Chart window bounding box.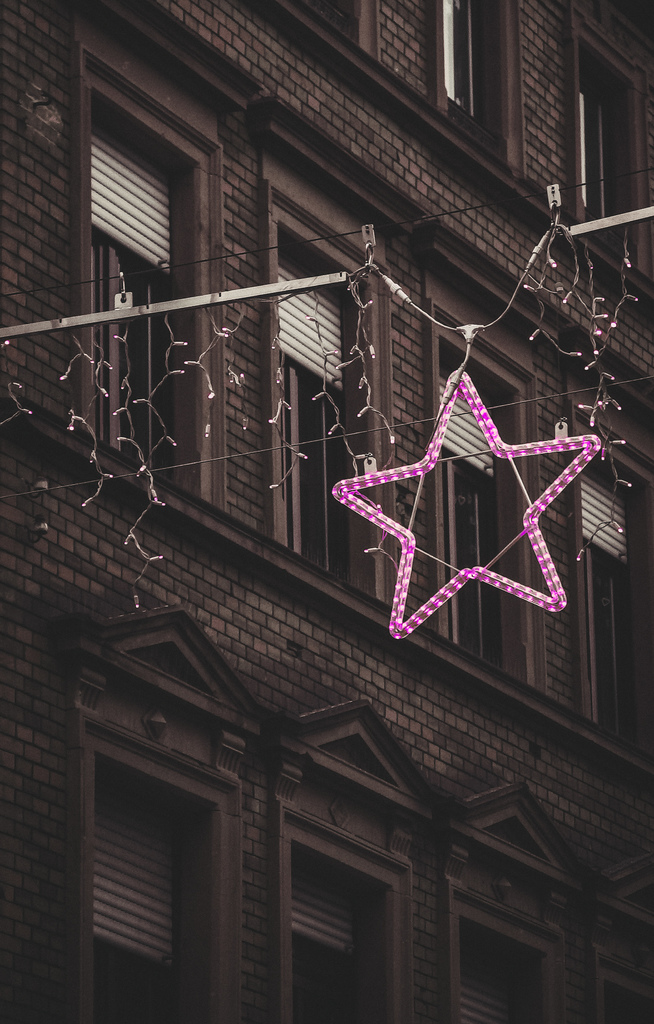
Charted: bbox=(568, 19, 653, 295).
